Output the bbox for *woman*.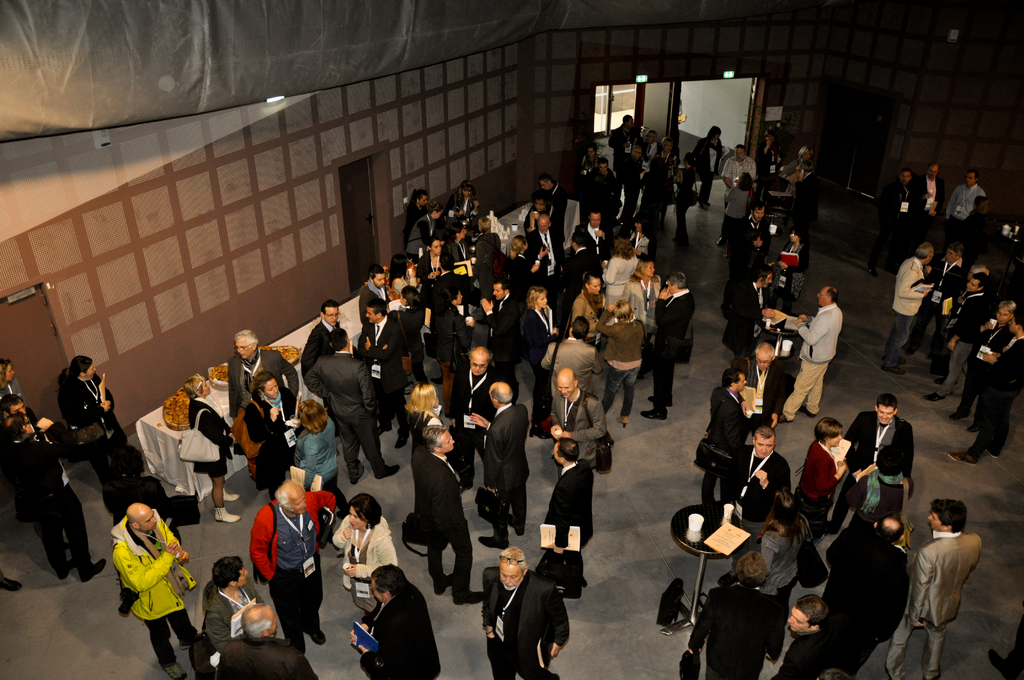
622, 259, 666, 364.
